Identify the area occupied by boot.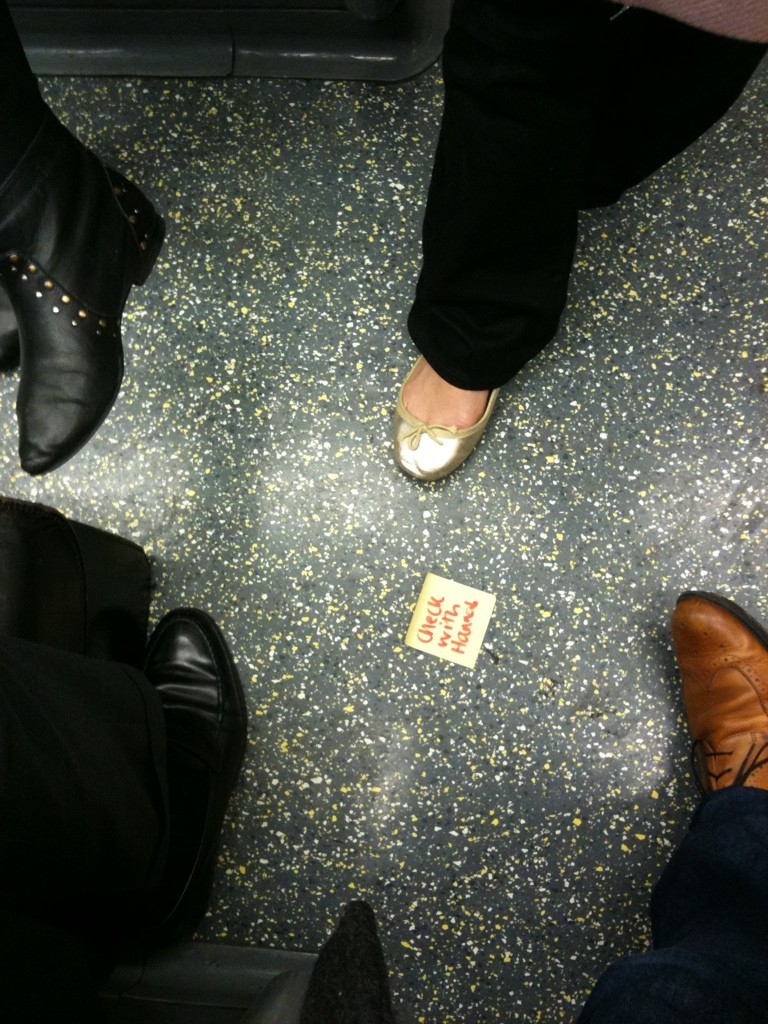
Area: x1=0 y1=117 x2=161 y2=464.
